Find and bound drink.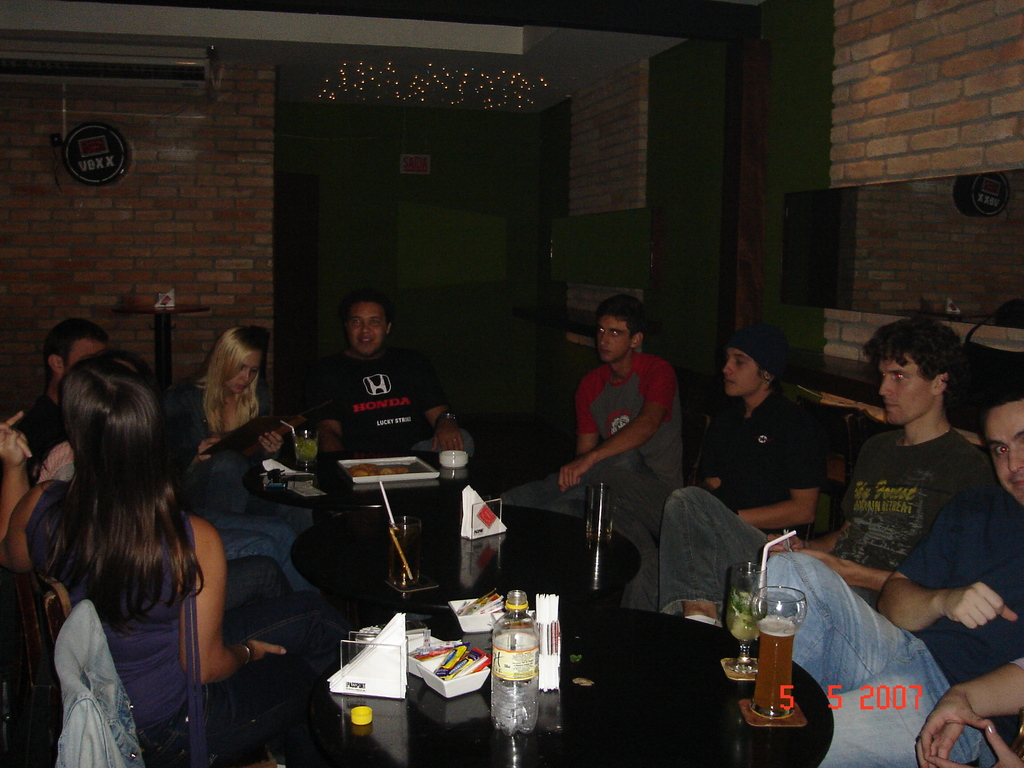
Bound: box=[744, 575, 824, 735].
